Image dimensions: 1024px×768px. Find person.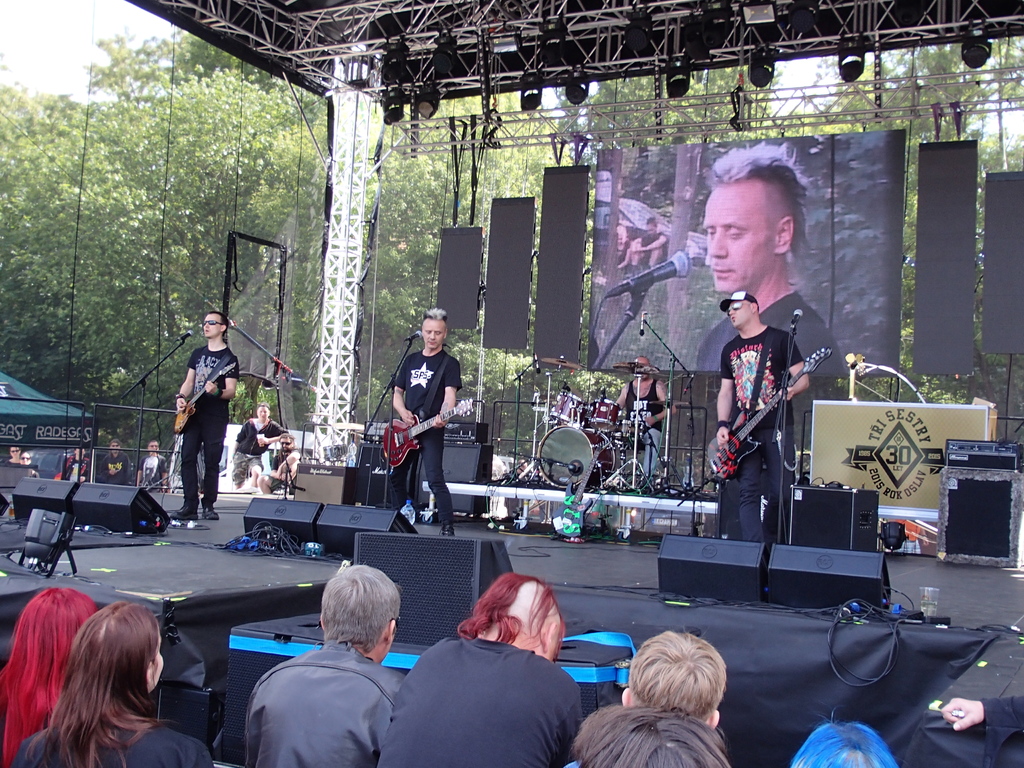
bbox(699, 142, 852, 482).
